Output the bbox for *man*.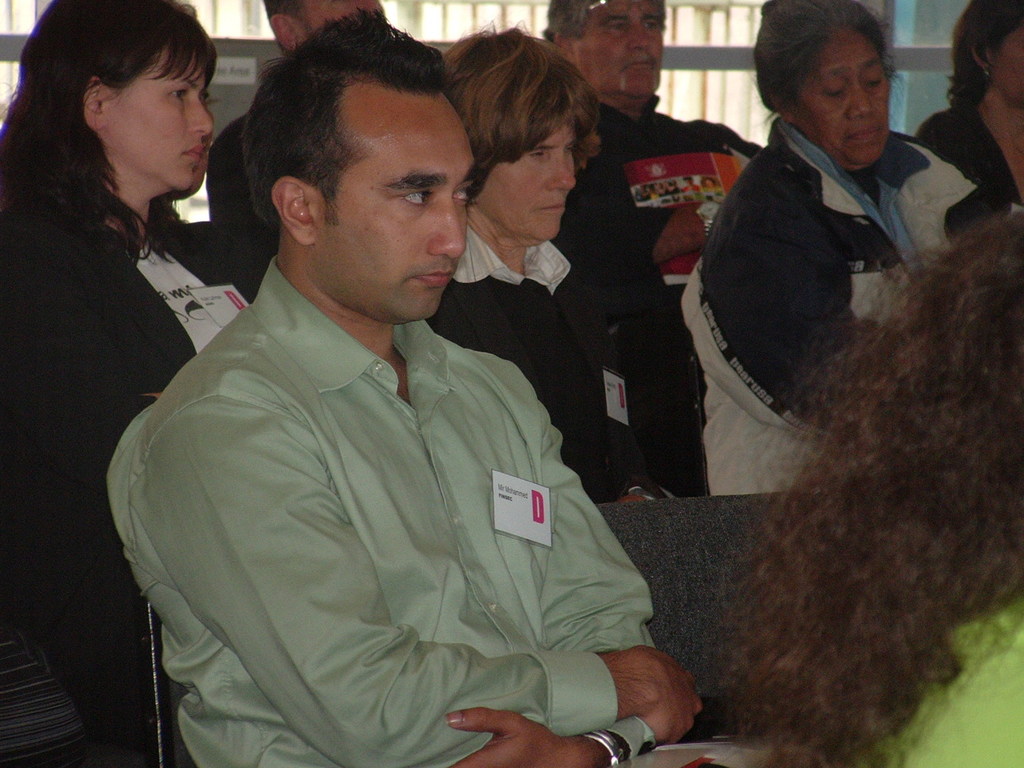
[left=121, top=43, right=660, bottom=752].
